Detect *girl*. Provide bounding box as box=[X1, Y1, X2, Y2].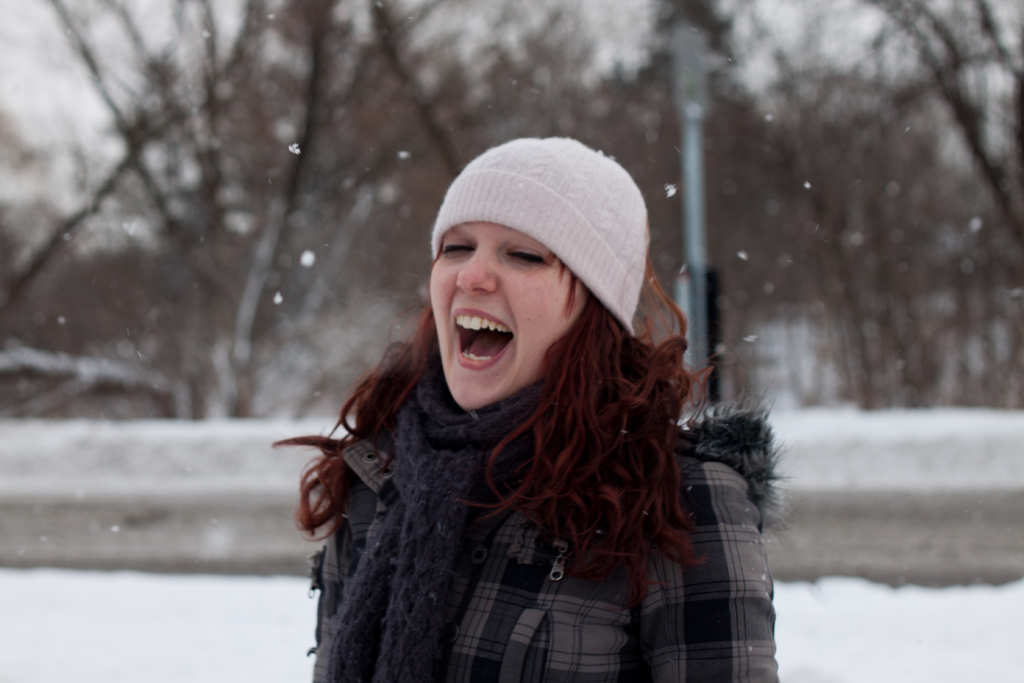
box=[275, 131, 776, 682].
